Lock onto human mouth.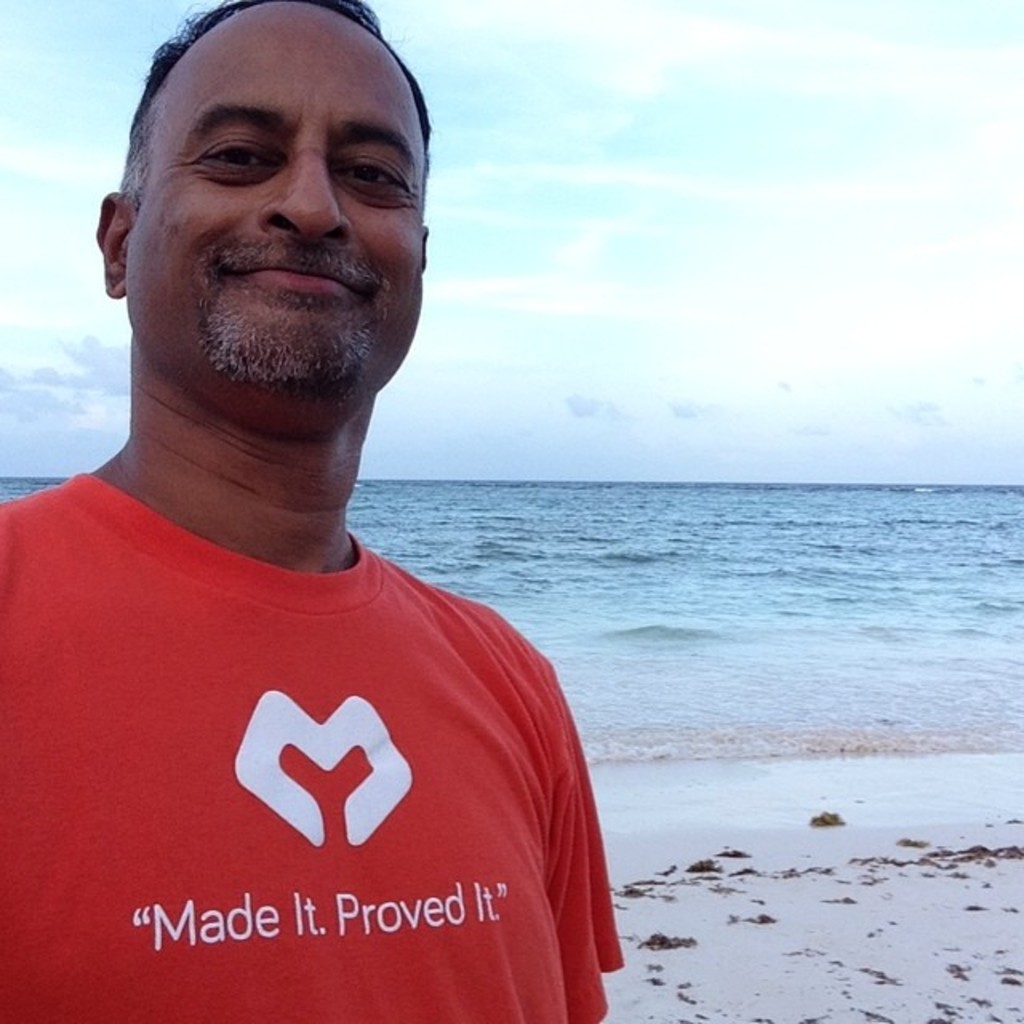
Locked: bbox=[230, 253, 360, 294].
